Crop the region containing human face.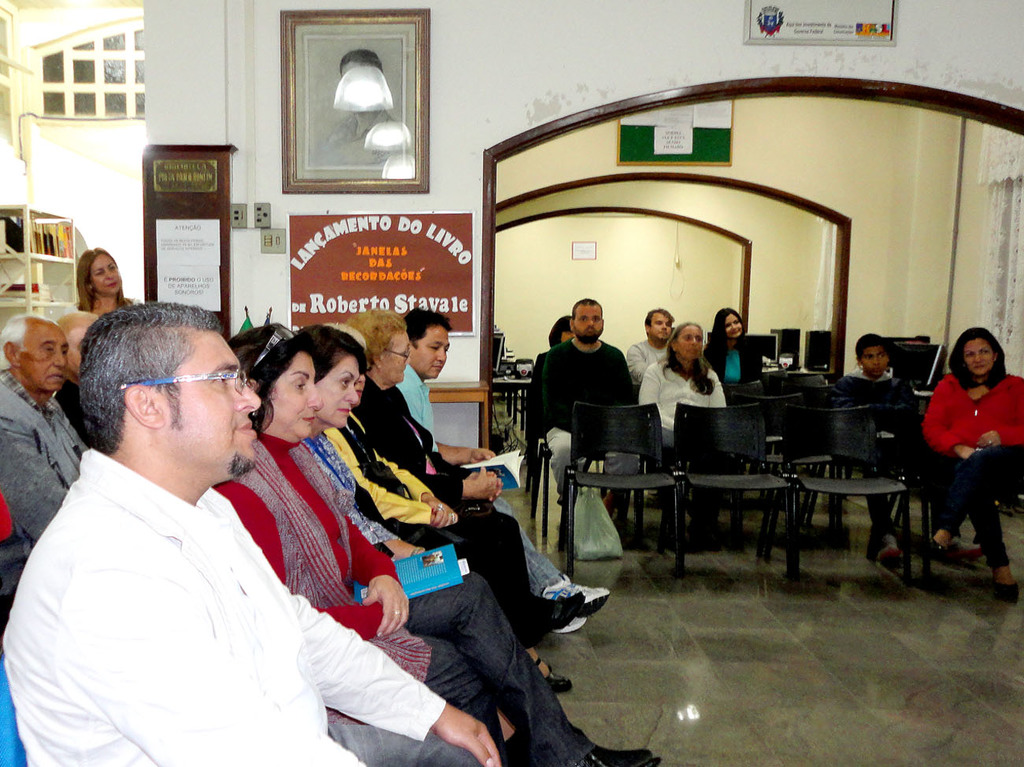
Crop region: Rect(93, 250, 120, 299).
